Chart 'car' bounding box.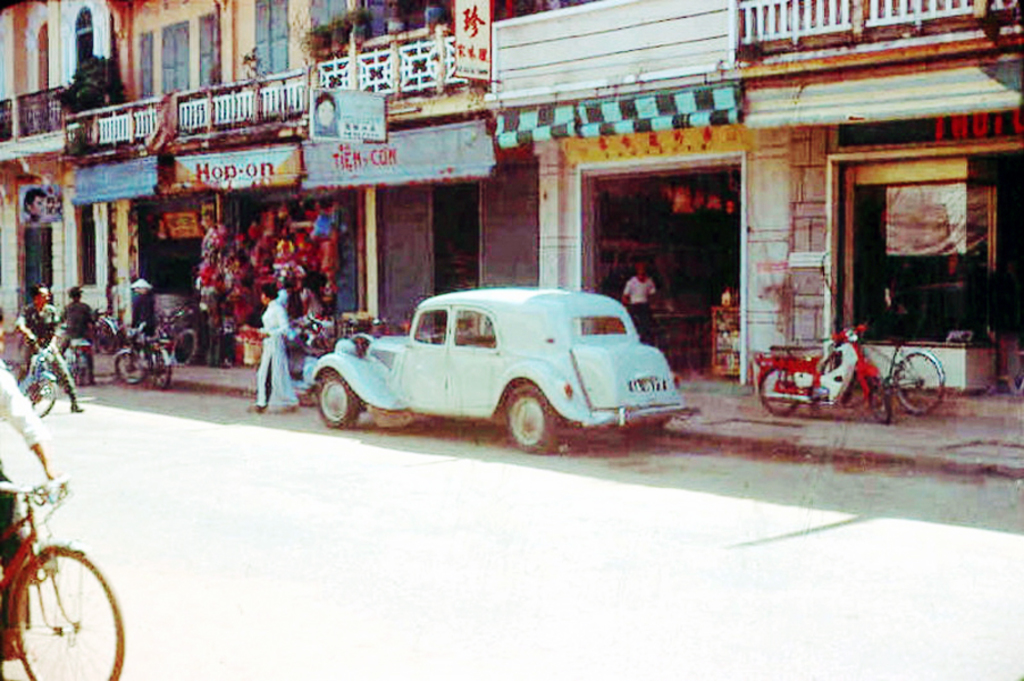
Charted: bbox(313, 281, 700, 455).
